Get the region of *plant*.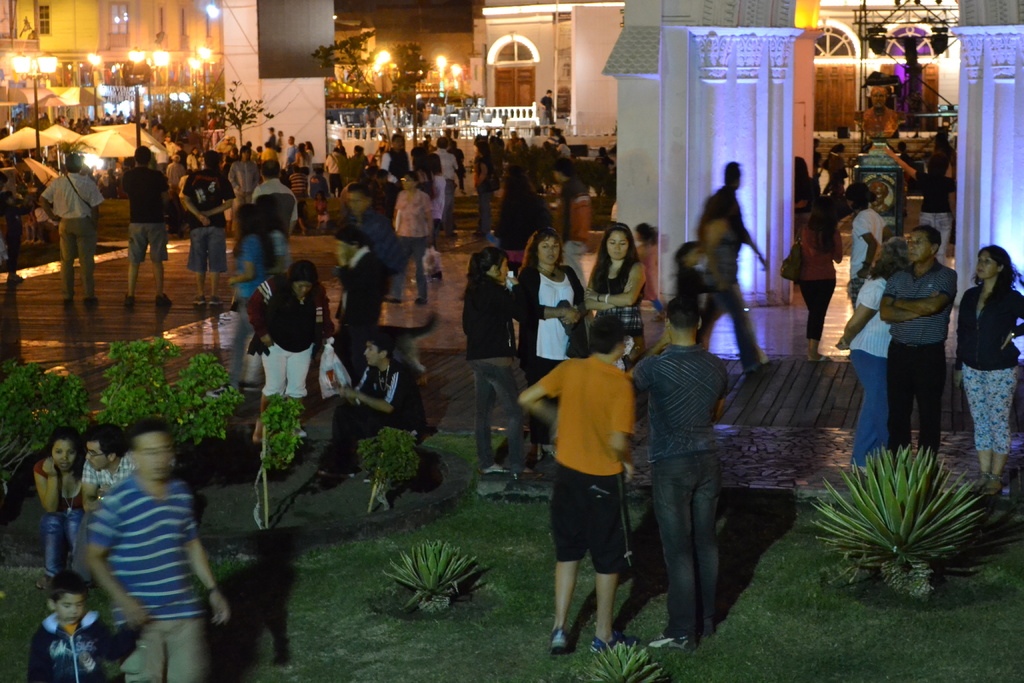
{"x1": 379, "y1": 537, "x2": 492, "y2": 609}.
